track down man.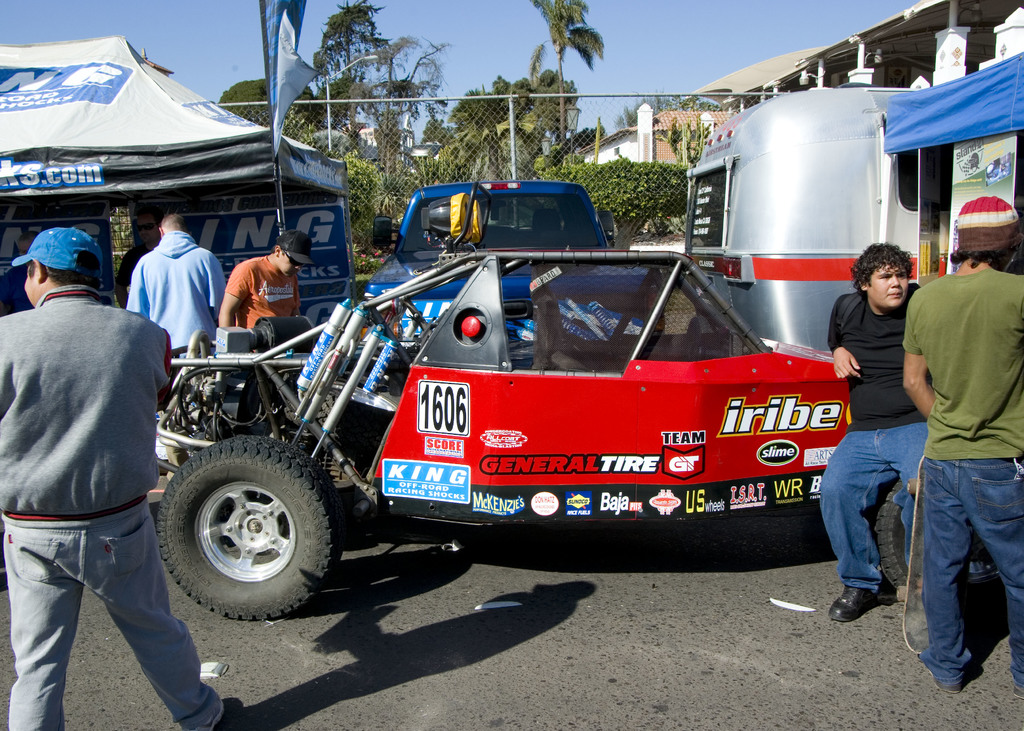
Tracked to <box>0,224,250,730</box>.
